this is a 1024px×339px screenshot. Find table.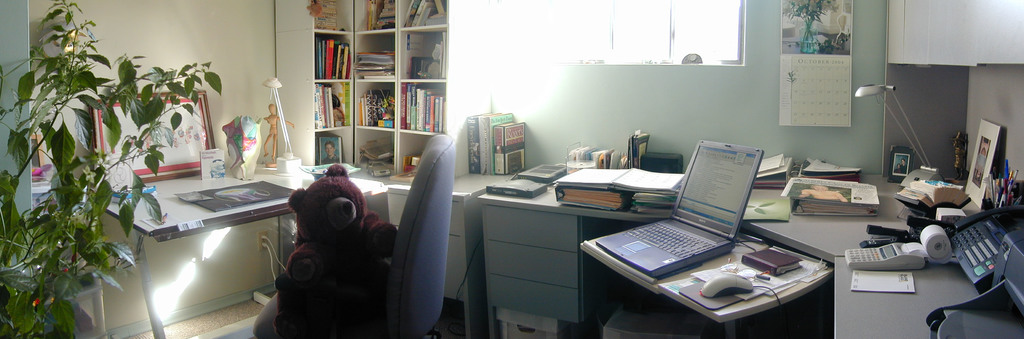
Bounding box: 480/149/981/338.
